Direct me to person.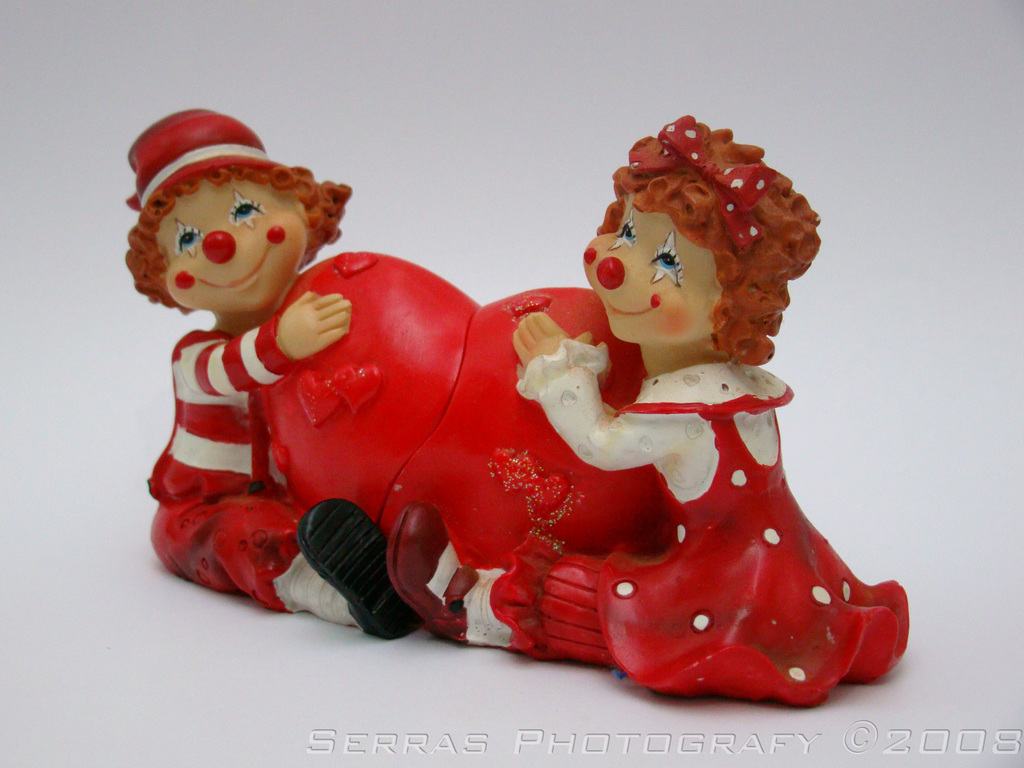
Direction: detection(383, 113, 916, 699).
